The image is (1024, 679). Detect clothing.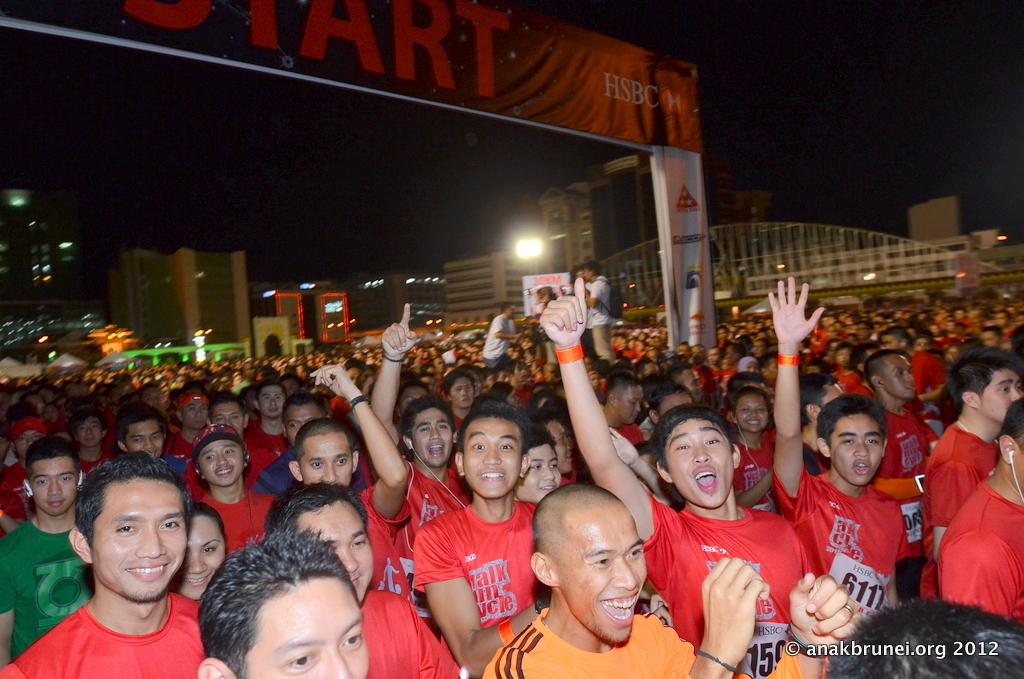
Detection: <region>197, 490, 280, 552</region>.
